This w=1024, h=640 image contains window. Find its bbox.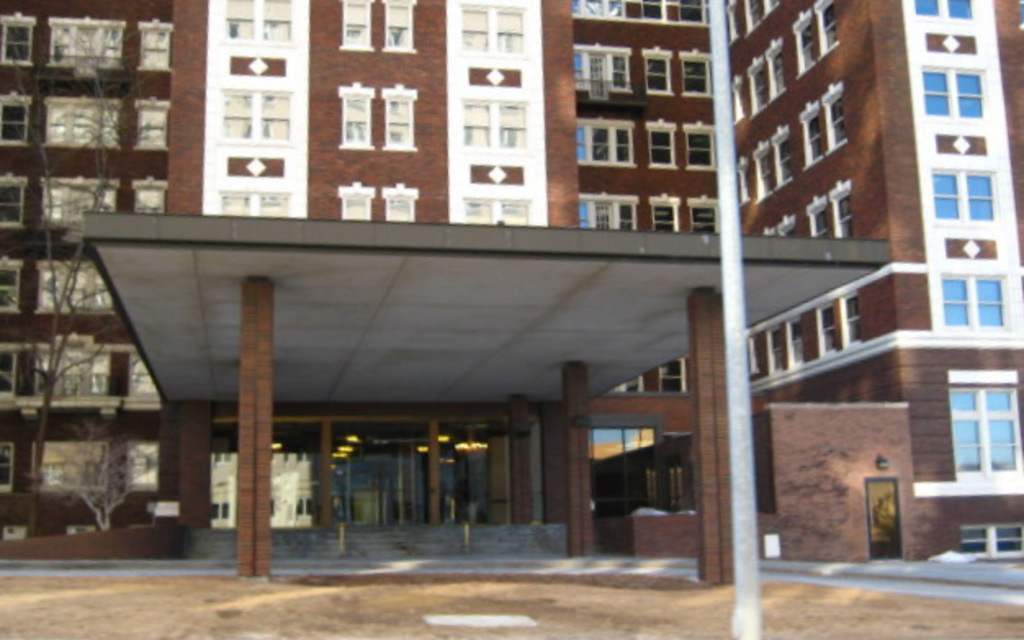
{"left": 942, "top": 372, "right": 1022, "bottom": 481}.
